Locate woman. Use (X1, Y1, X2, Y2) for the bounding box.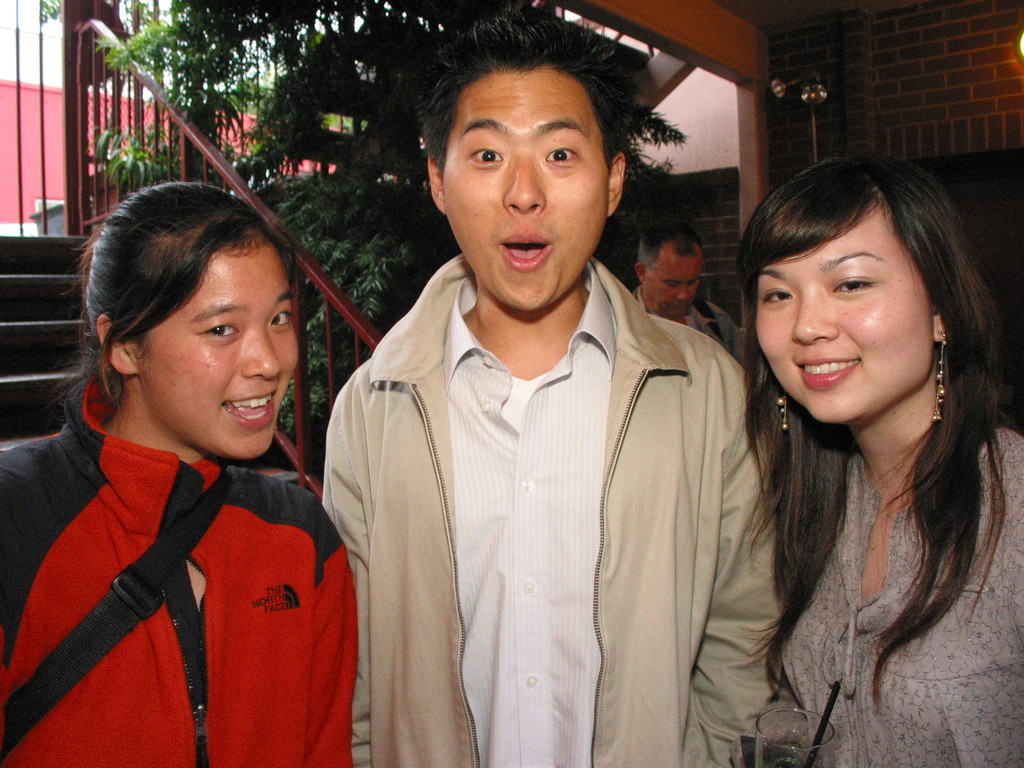
(0, 179, 359, 767).
